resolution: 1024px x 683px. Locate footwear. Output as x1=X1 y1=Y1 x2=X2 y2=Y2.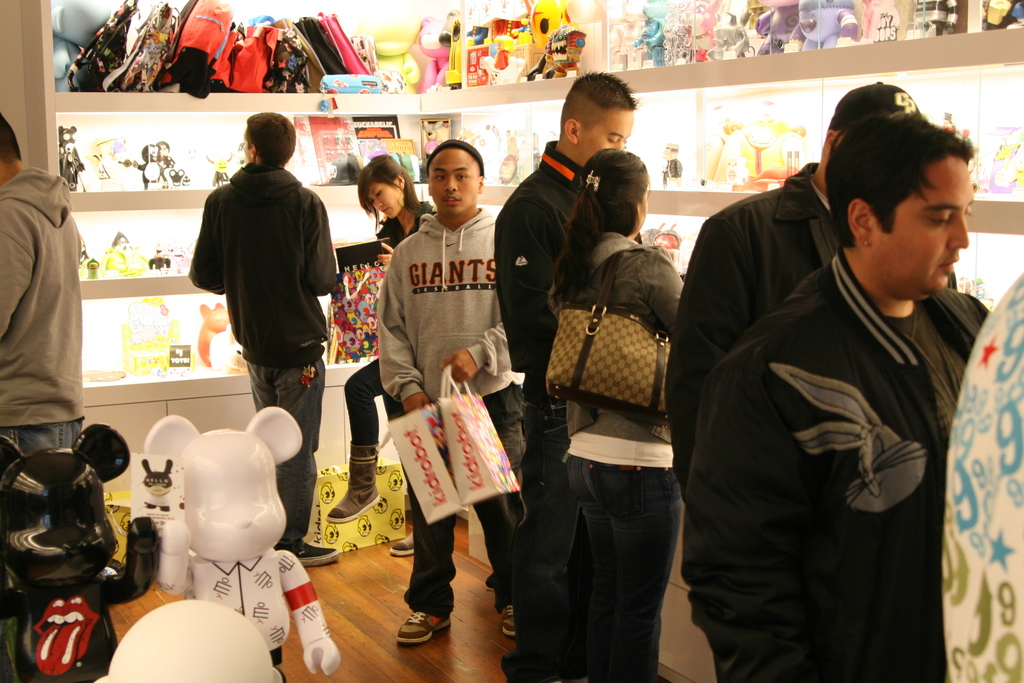
x1=388 y1=527 x2=412 y2=554.
